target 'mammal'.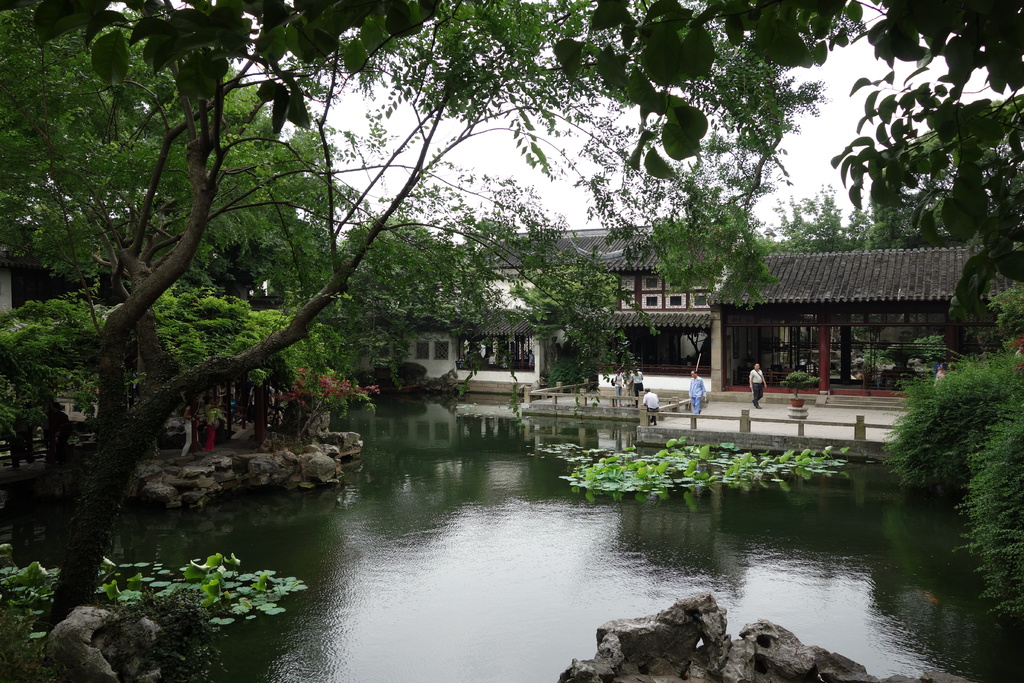
Target region: detection(623, 368, 630, 400).
